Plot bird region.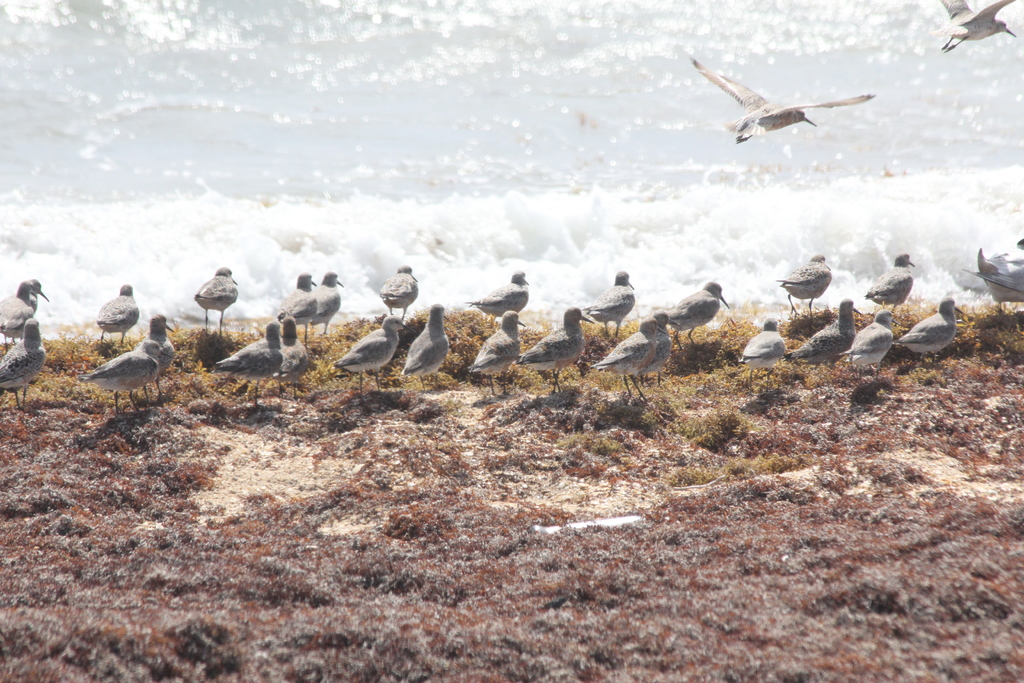
Plotted at [x1=840, y1=308, x2=897, y2=374].
